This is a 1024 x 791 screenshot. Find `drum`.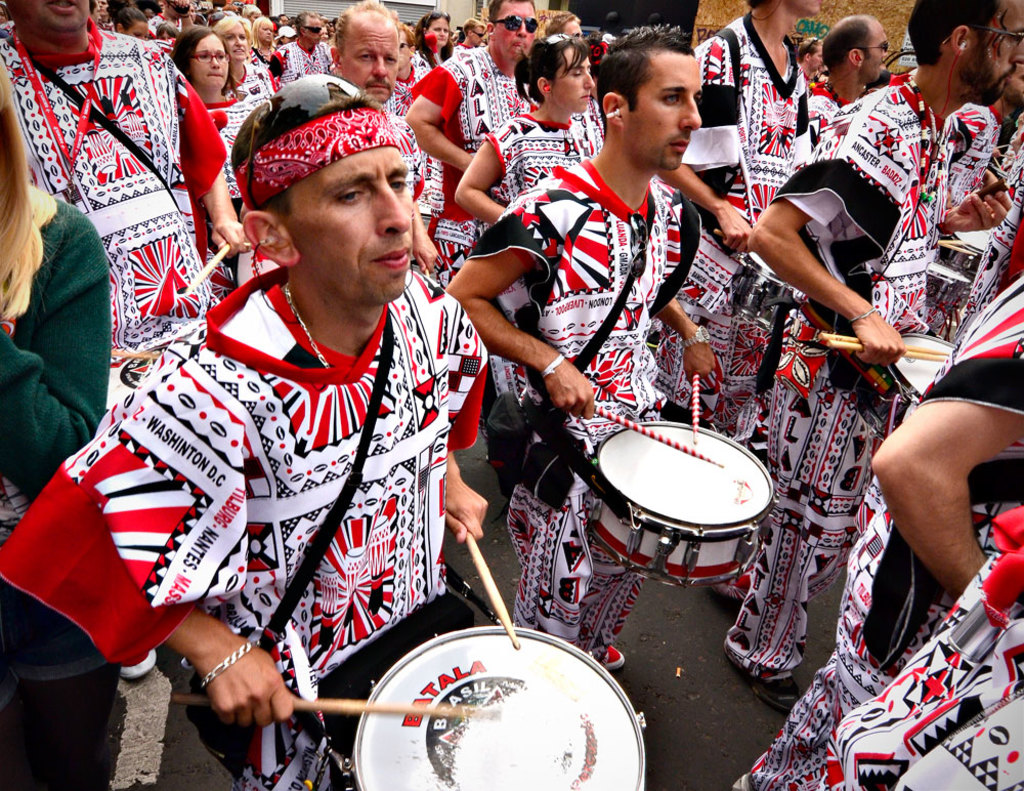
Bounding box: 730, 250, 790, 336.
